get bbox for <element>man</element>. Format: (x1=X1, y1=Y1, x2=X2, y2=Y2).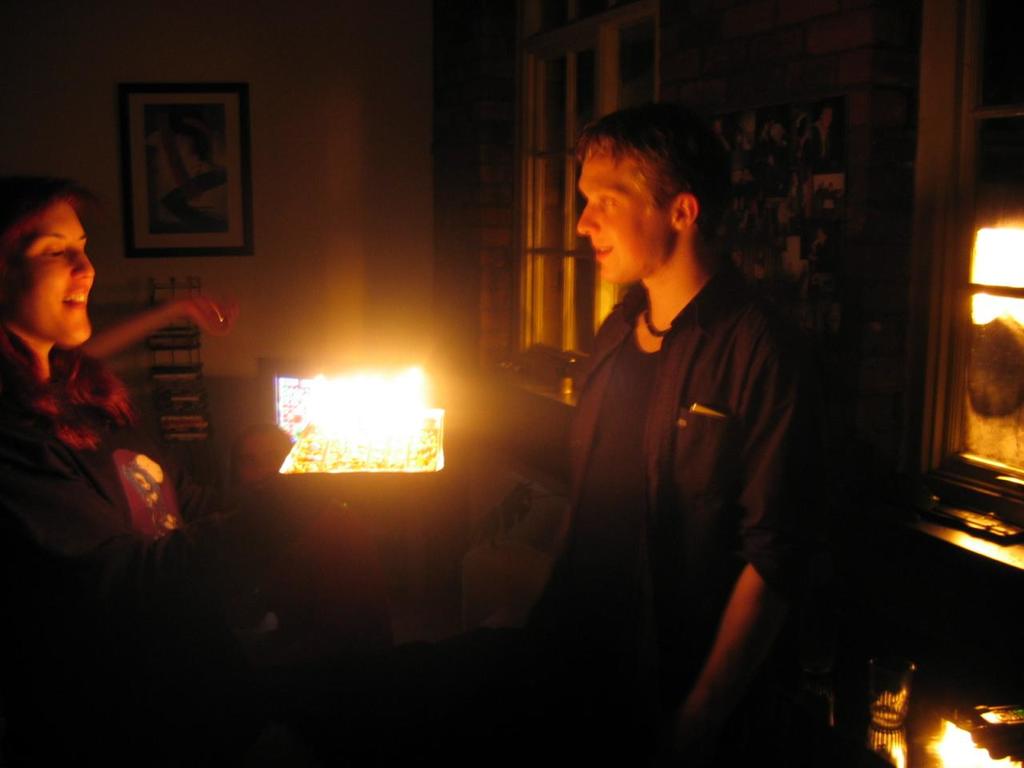
(x1=471, y1=97, x2=869, y2=767).
